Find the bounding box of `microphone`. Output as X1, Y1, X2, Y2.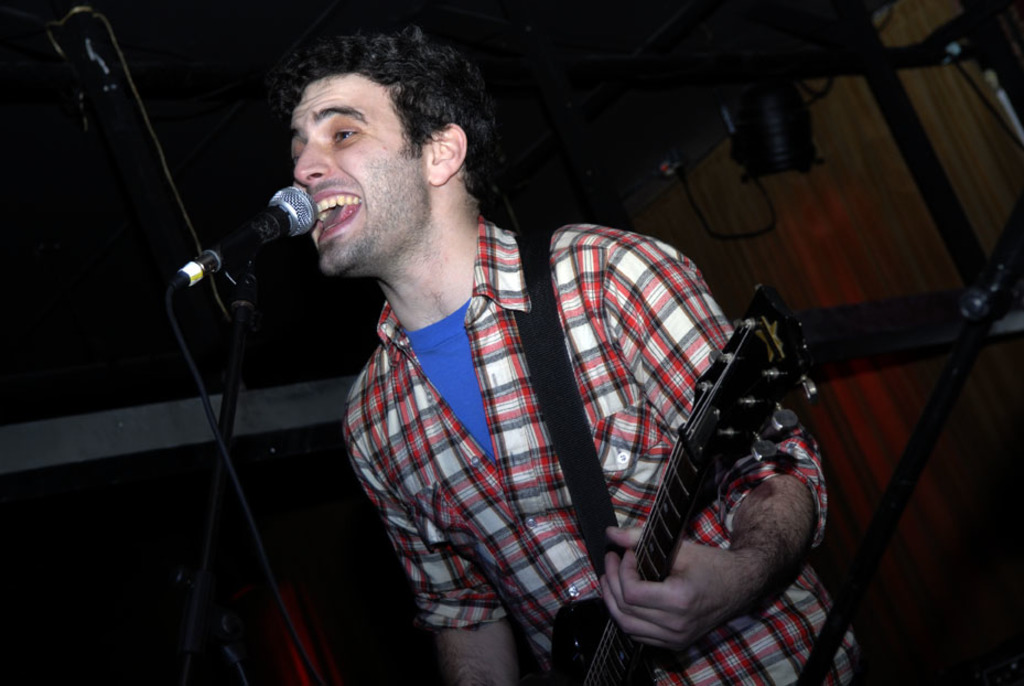
166, 178, 313, 306.
